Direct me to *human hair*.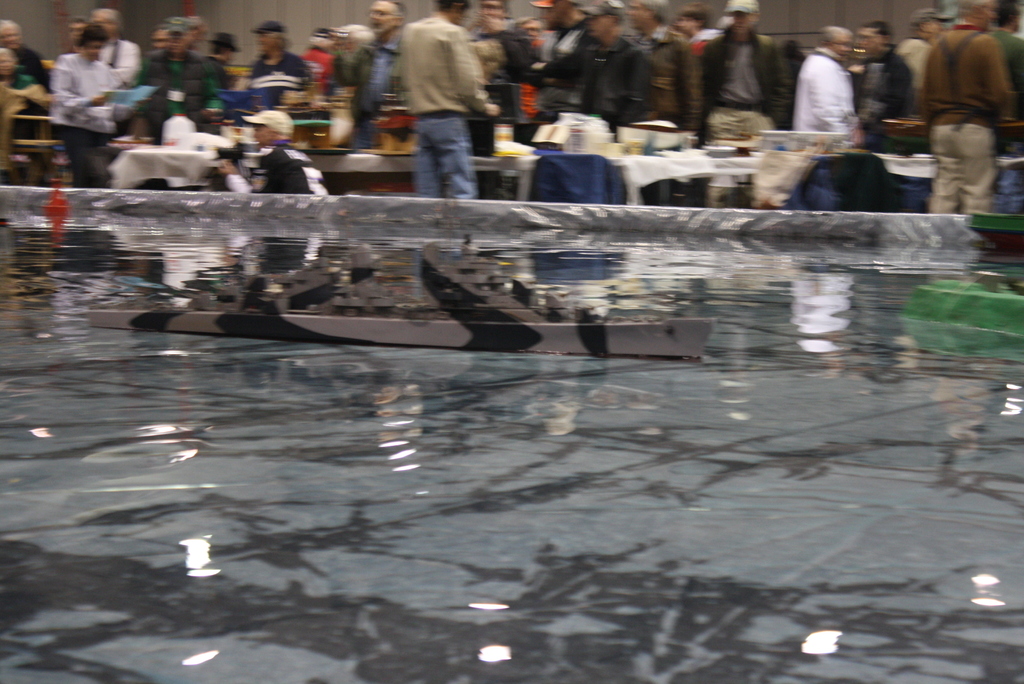
Direction: box=[0, 18, 22, 40].
